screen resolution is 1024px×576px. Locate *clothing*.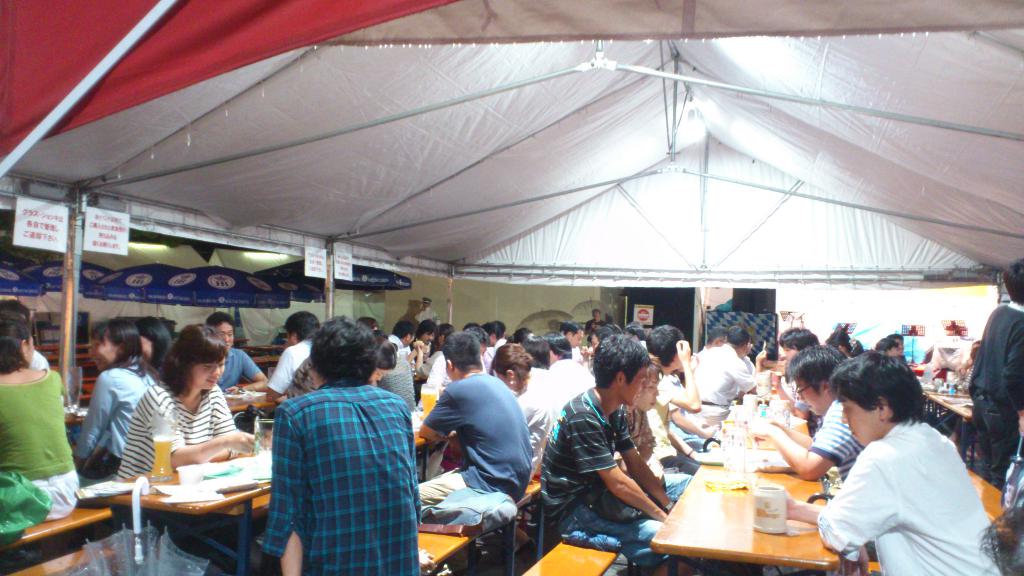
Rect(814, 414, 870, 460).
